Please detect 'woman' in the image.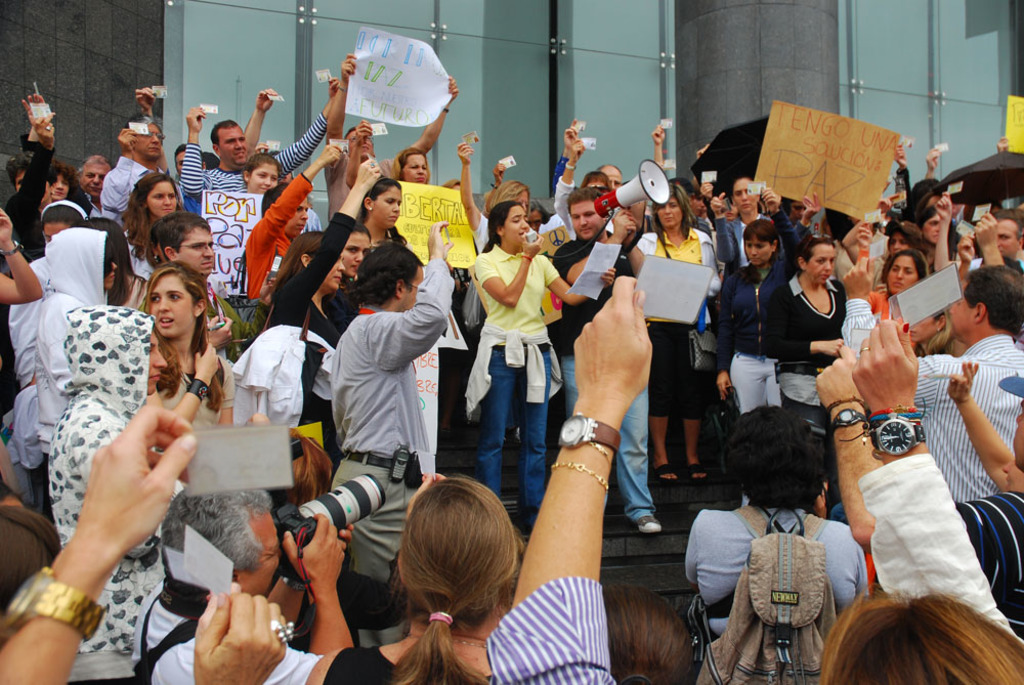
(599,576,693,684).
